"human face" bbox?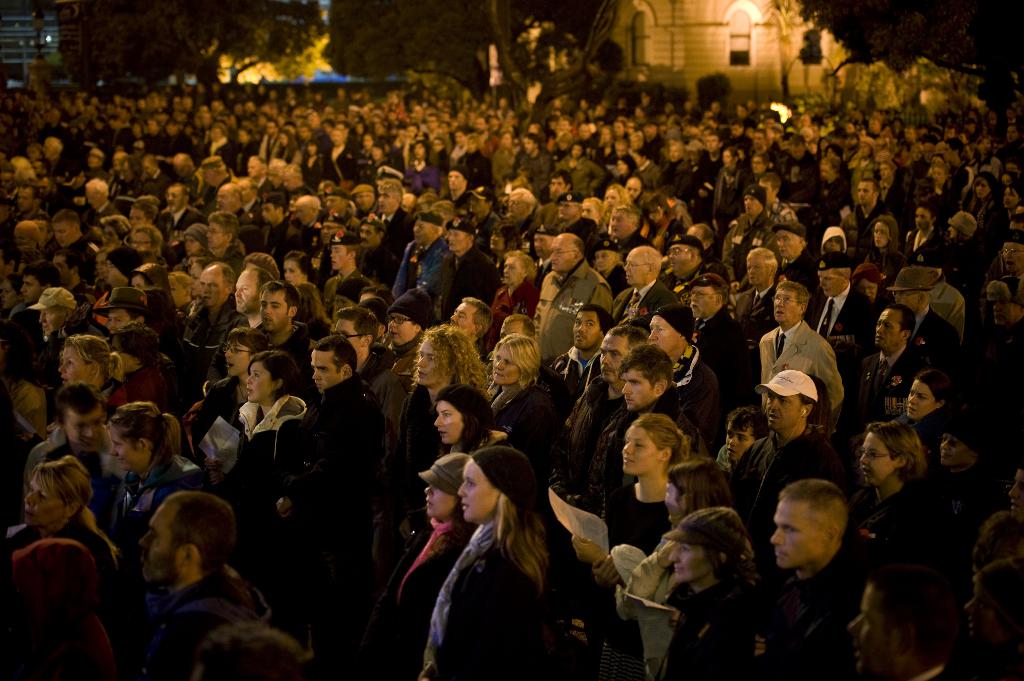
(left=524, top=136, right=534, bottom=154)
